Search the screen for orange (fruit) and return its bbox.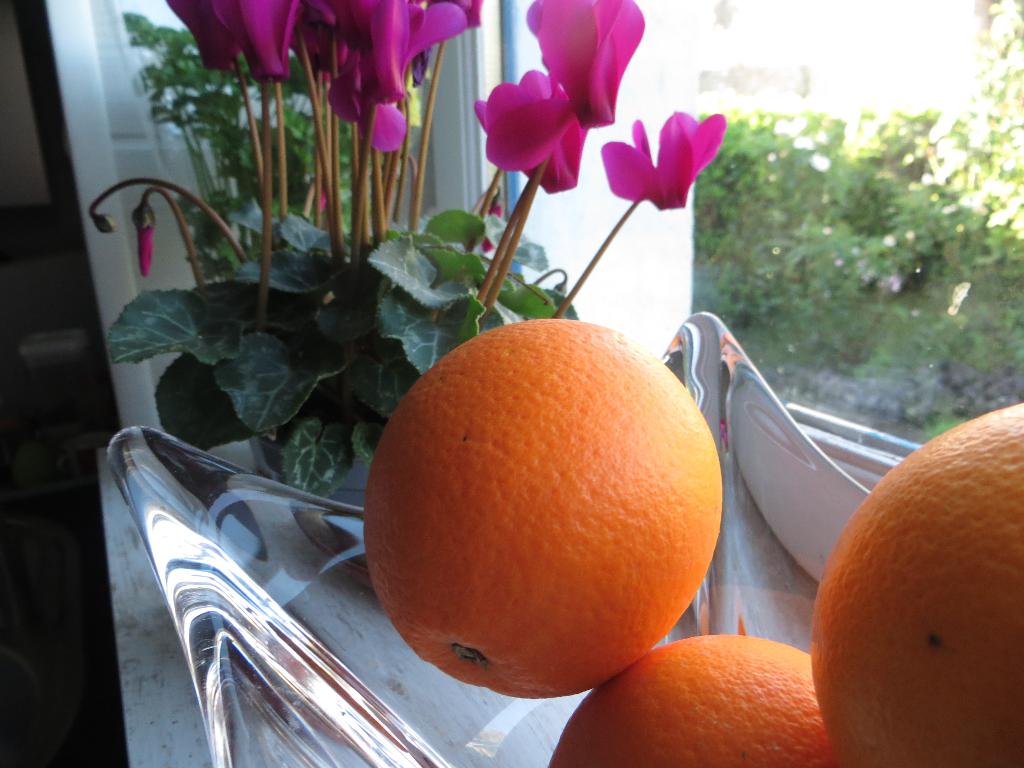
Found: locate(361, 318, 723, 698).
